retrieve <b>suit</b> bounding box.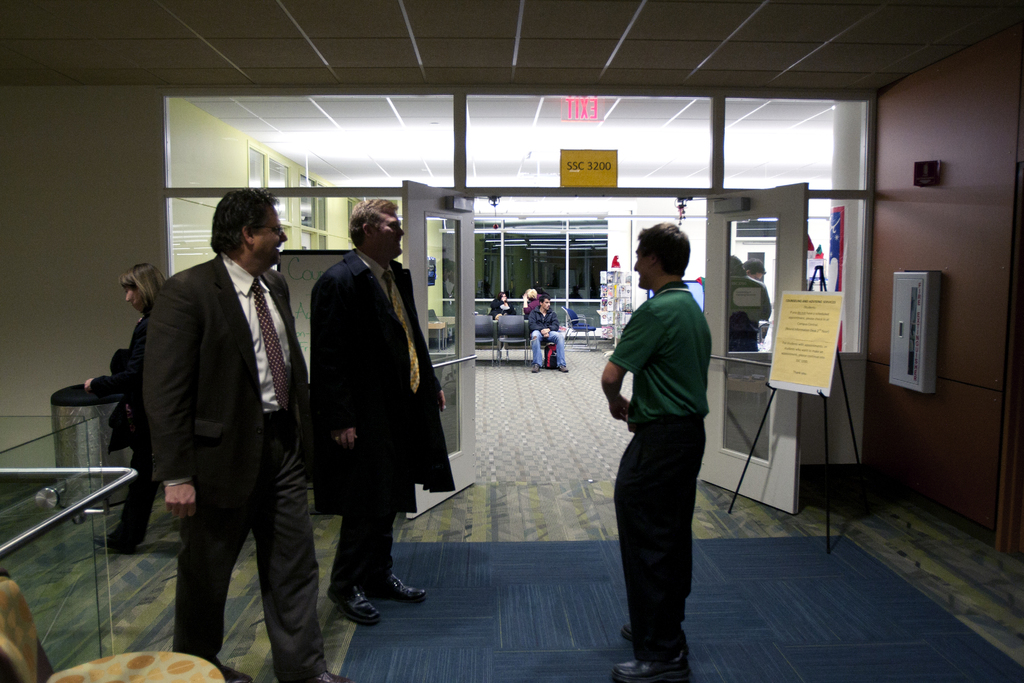
Bounding box: <region>128, 182, 308, 679</region>.
